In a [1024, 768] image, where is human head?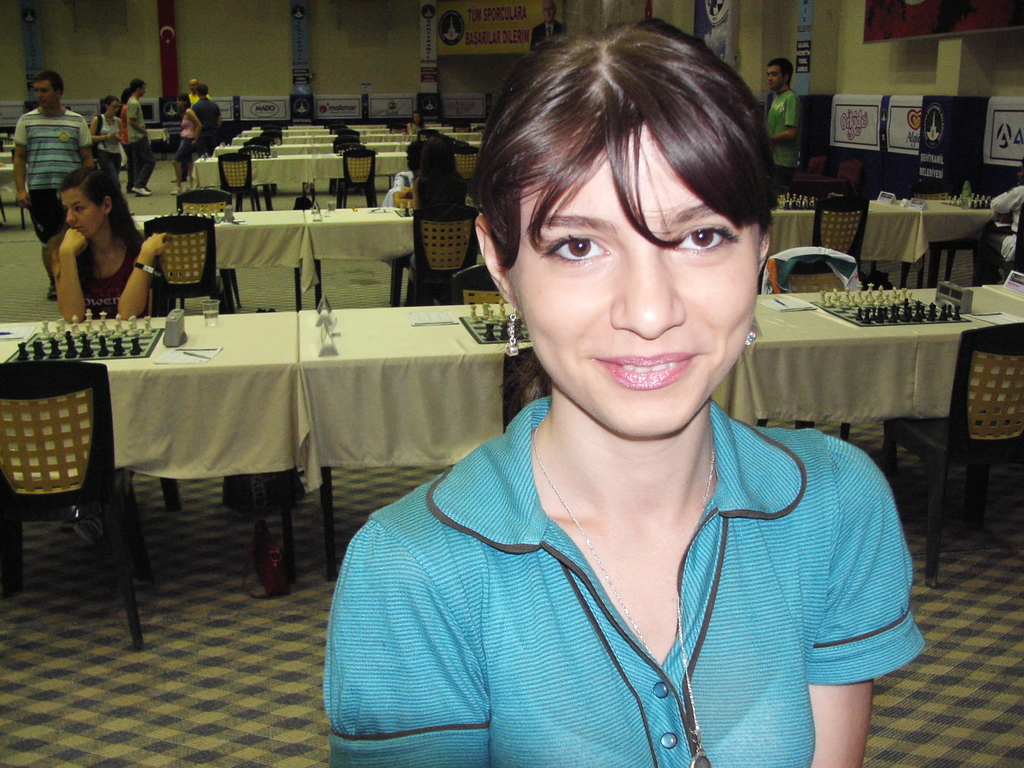
rect(404, 142, 420, 168).
